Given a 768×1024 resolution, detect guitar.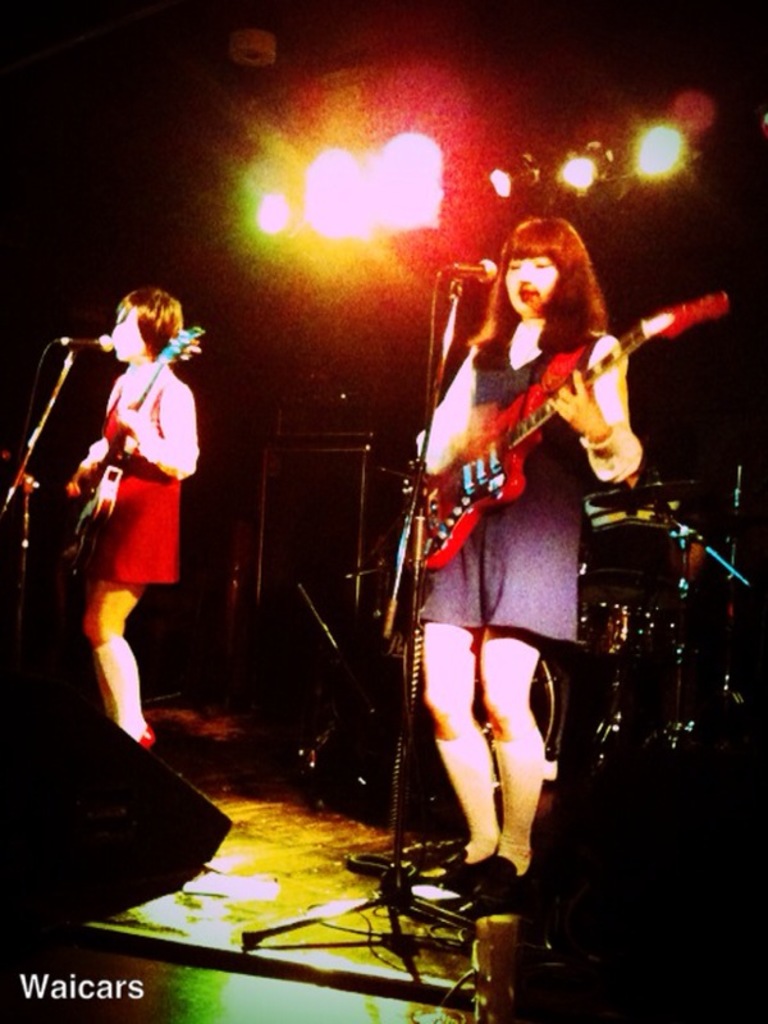
l=402, t=270, r=685, b=586.
